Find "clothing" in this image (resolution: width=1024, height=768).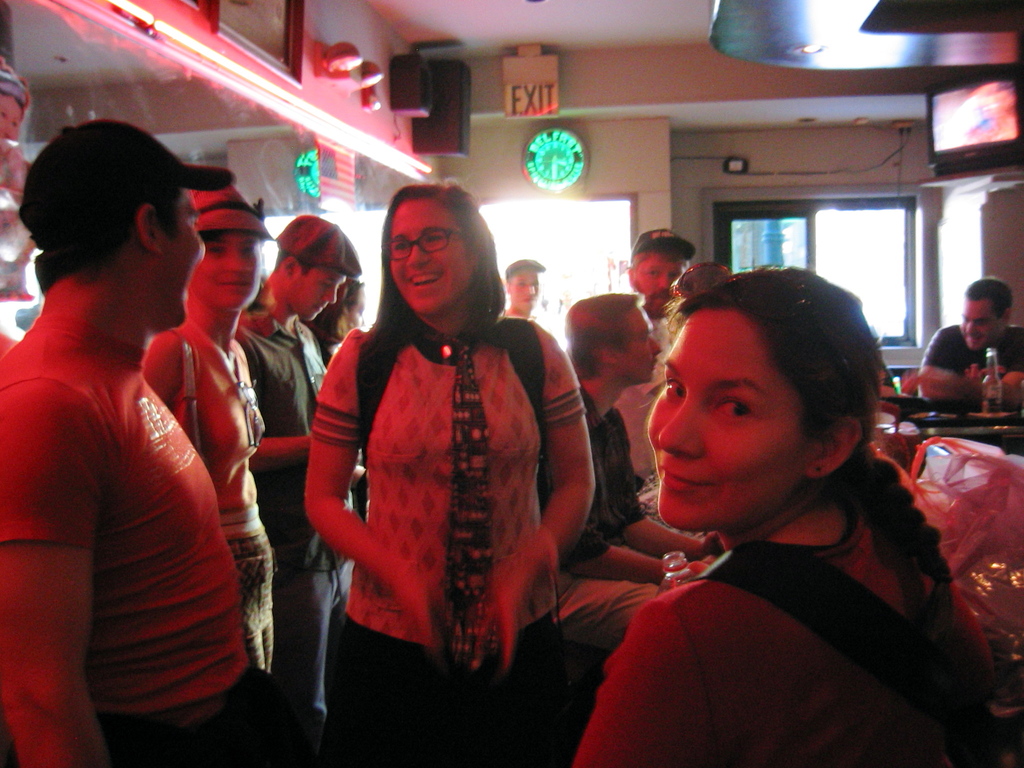
box=[568, 424, 998, 762].
